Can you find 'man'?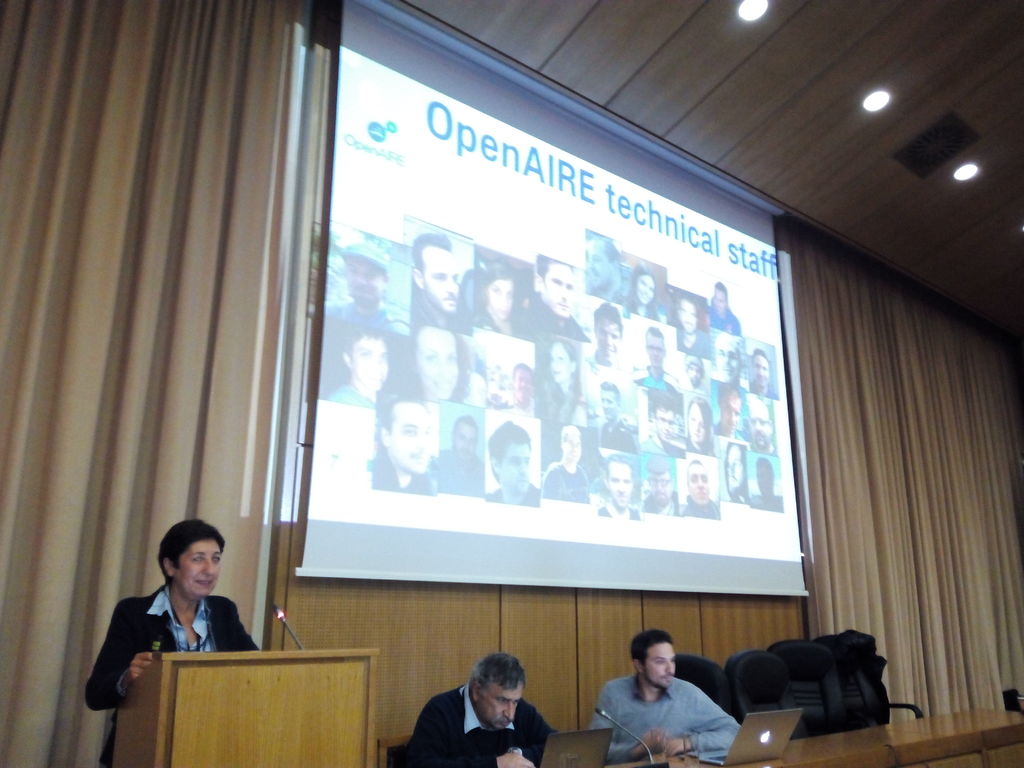
Yes, bounding box: 325:239:408:332.
